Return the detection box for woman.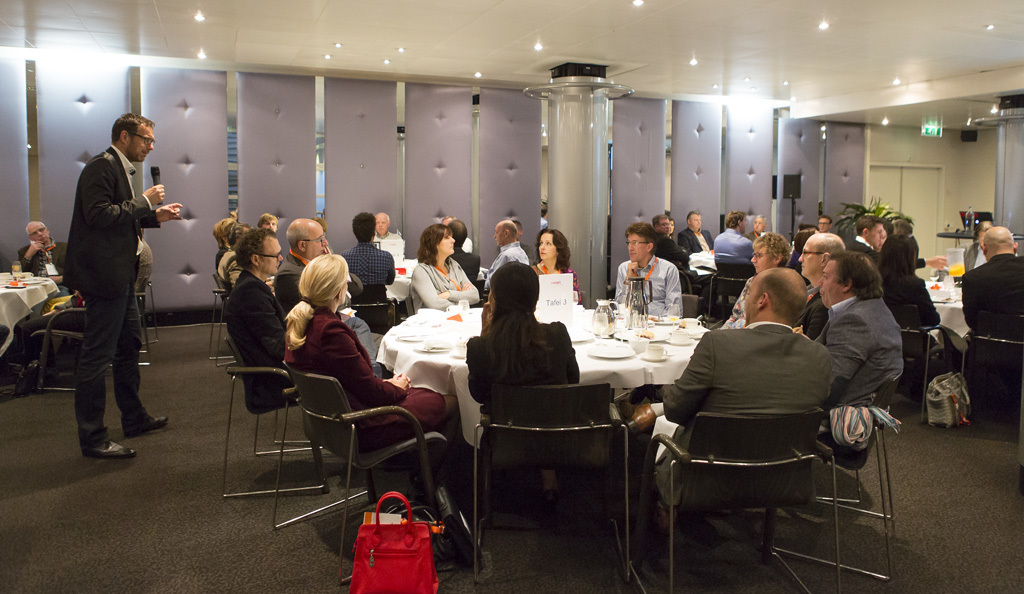
BBox(283, 254, 457, 446).
